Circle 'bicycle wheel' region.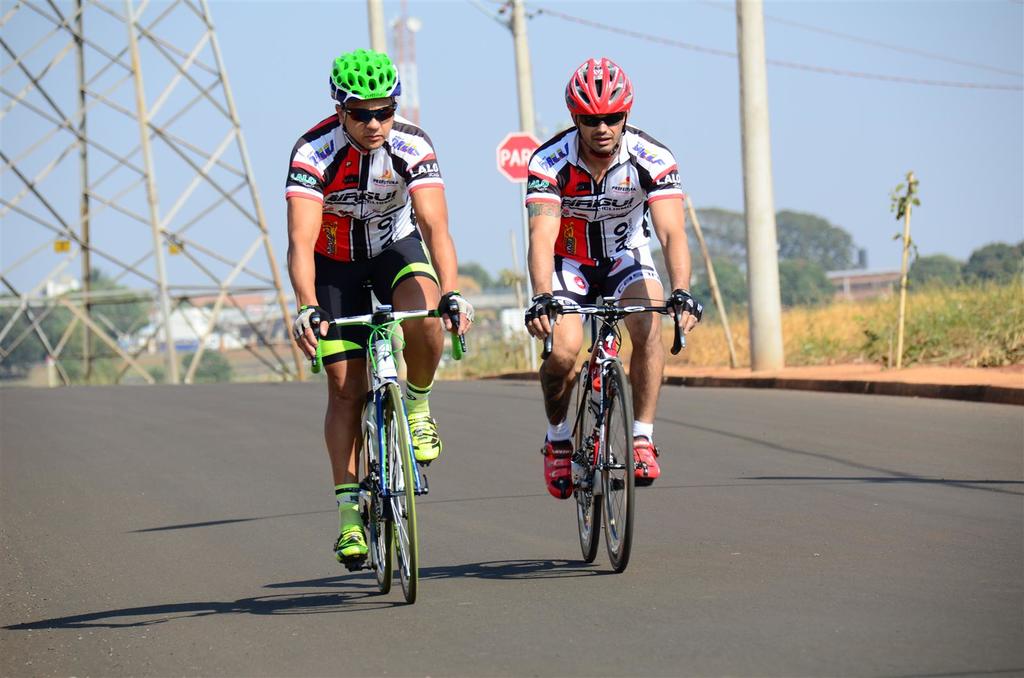
Region: (left=384, top=381, right=413, bottom=608).
